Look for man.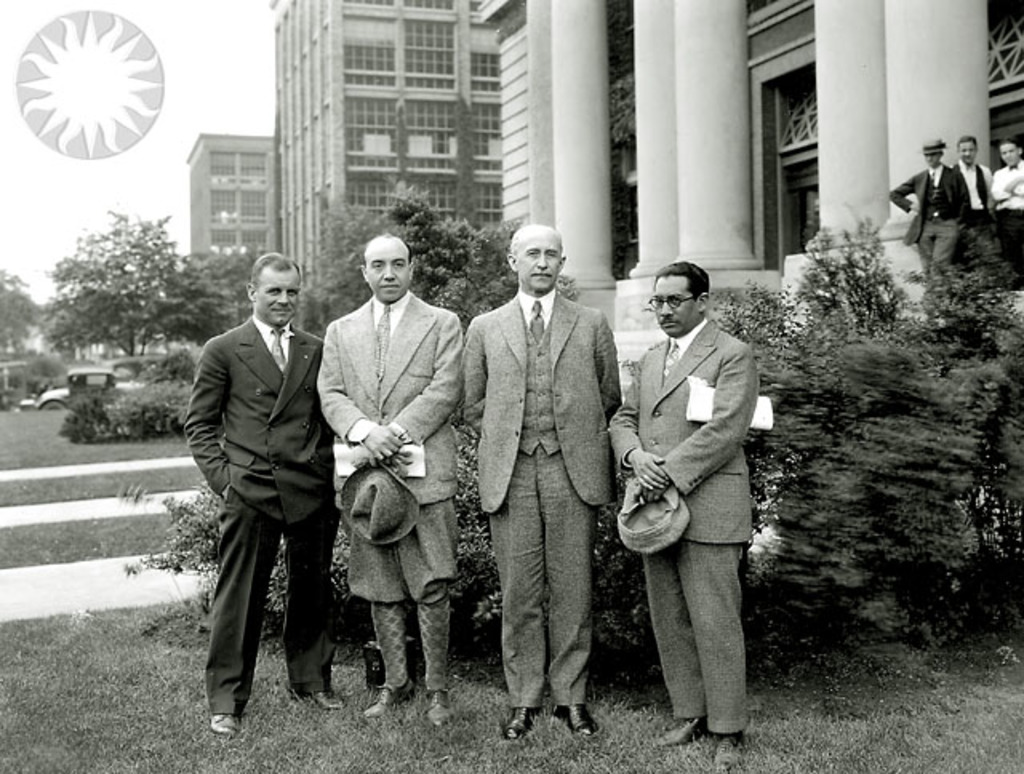
Found: x1=606 y1=259 x2=757 y2=772.
